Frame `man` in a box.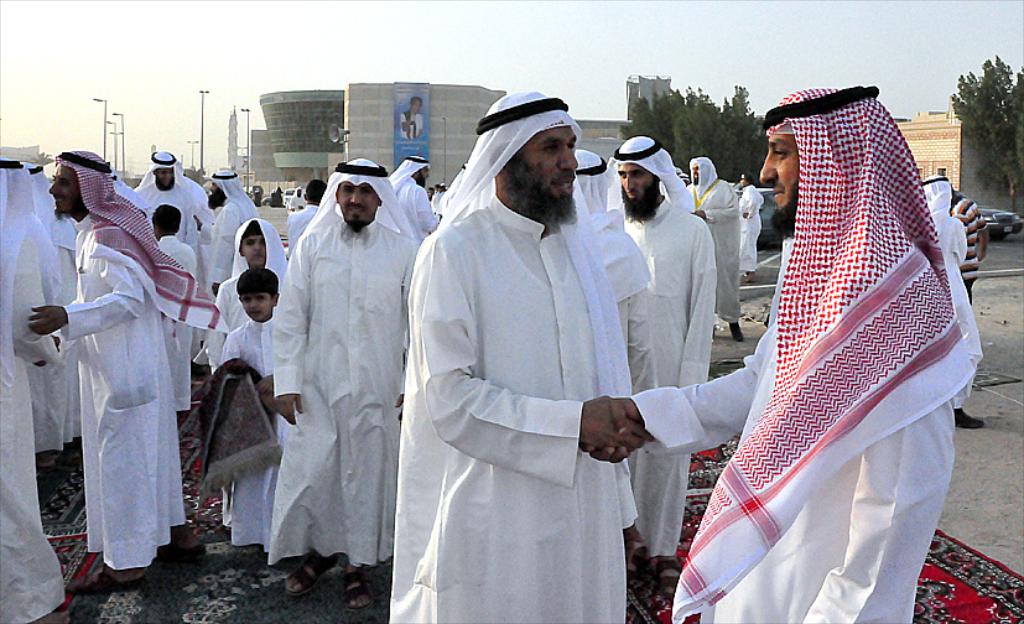
x1=266 y1=154 x2=430 y2=612.
